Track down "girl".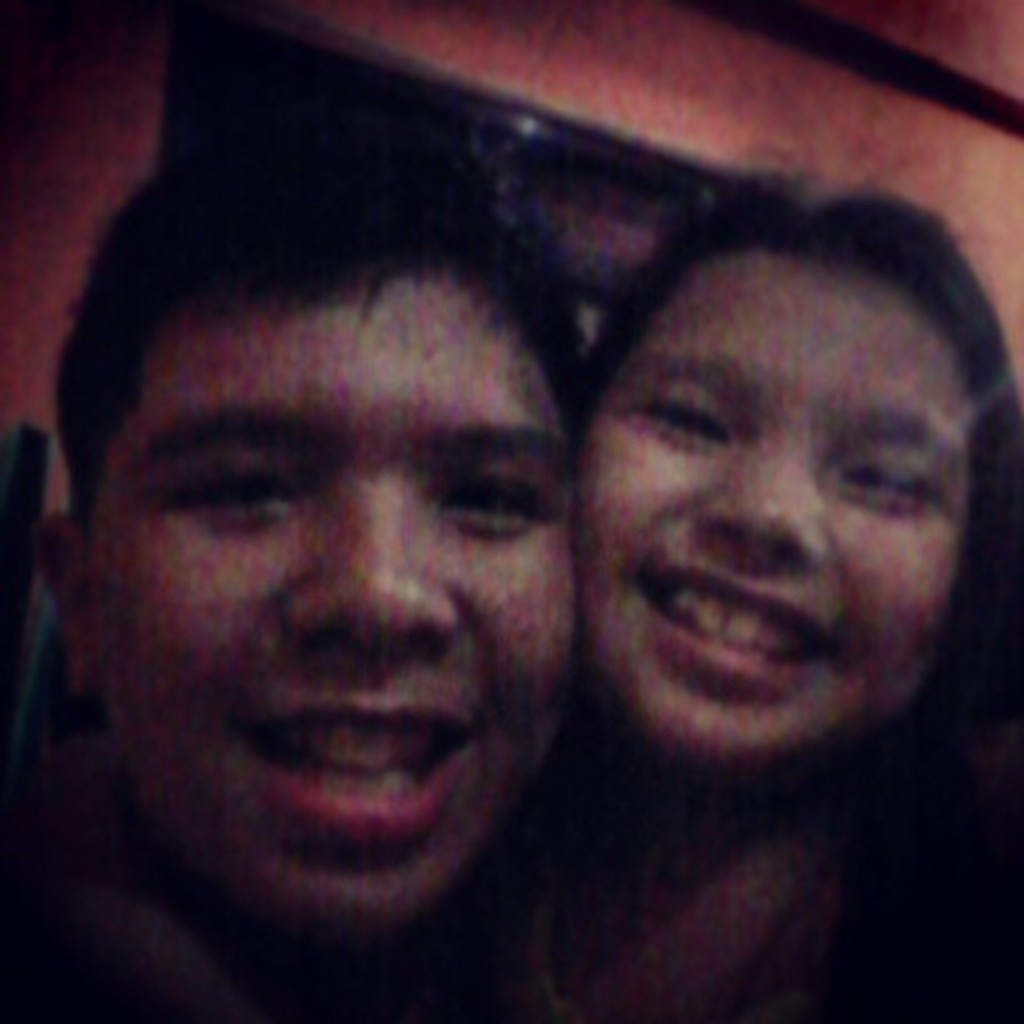
Tracked to rect(493, 145, 1022, 1022).
